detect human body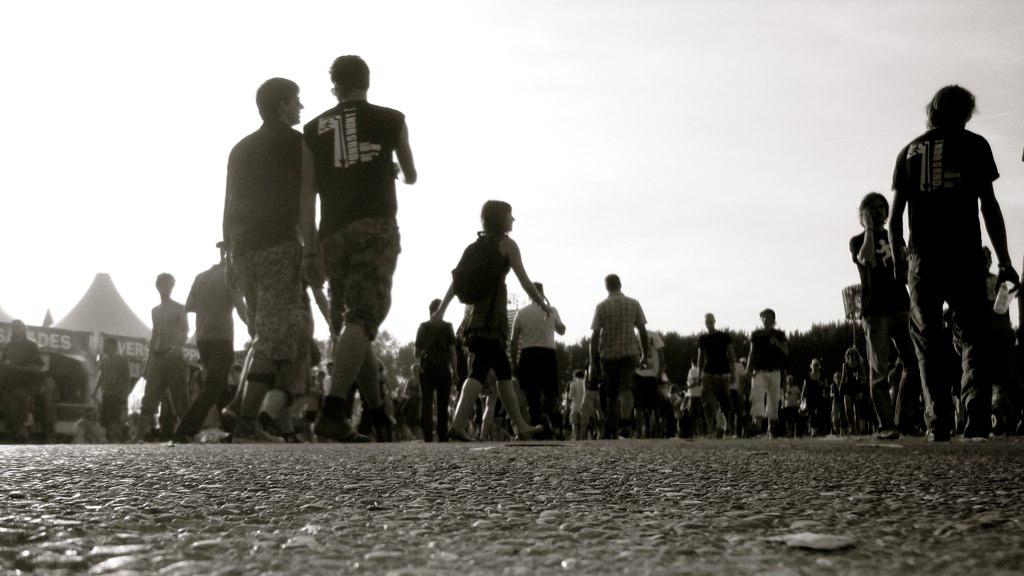
181 247 244 440
